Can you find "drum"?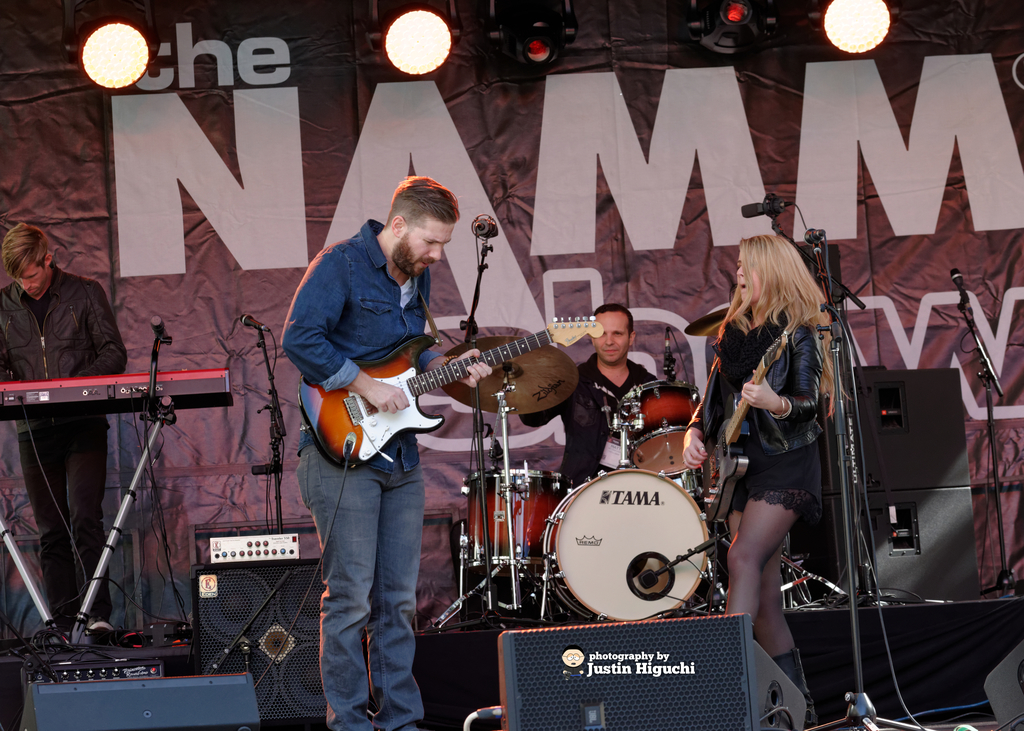
Yes, bounding box: rect(544, 470, 711, 617).
